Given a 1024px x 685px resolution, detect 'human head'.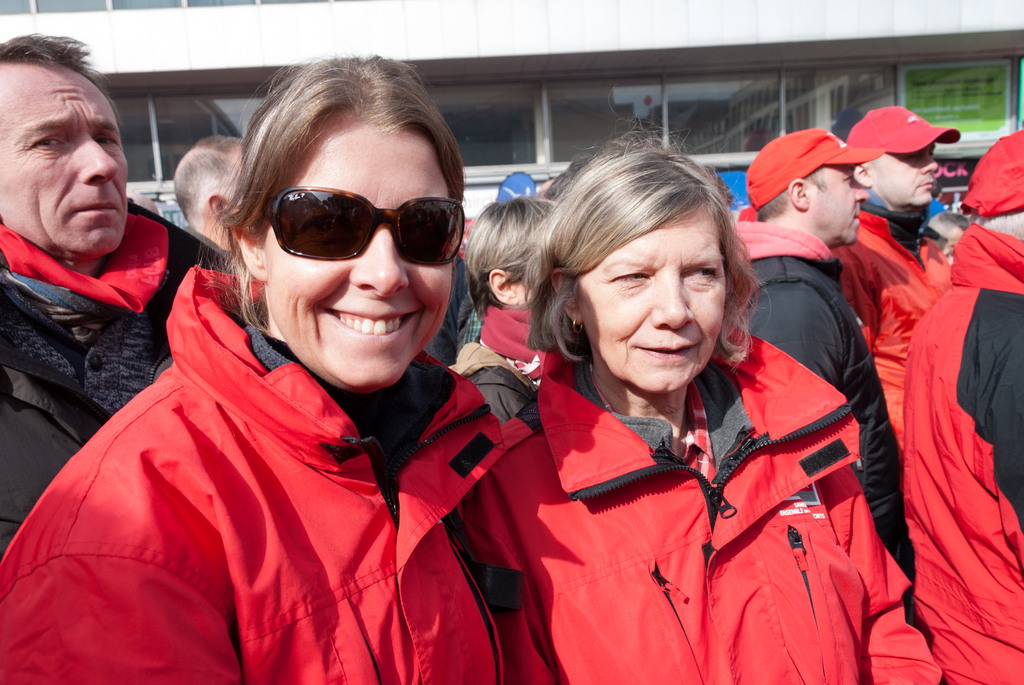
[left=464, top=196, right=559, bottom=306].
